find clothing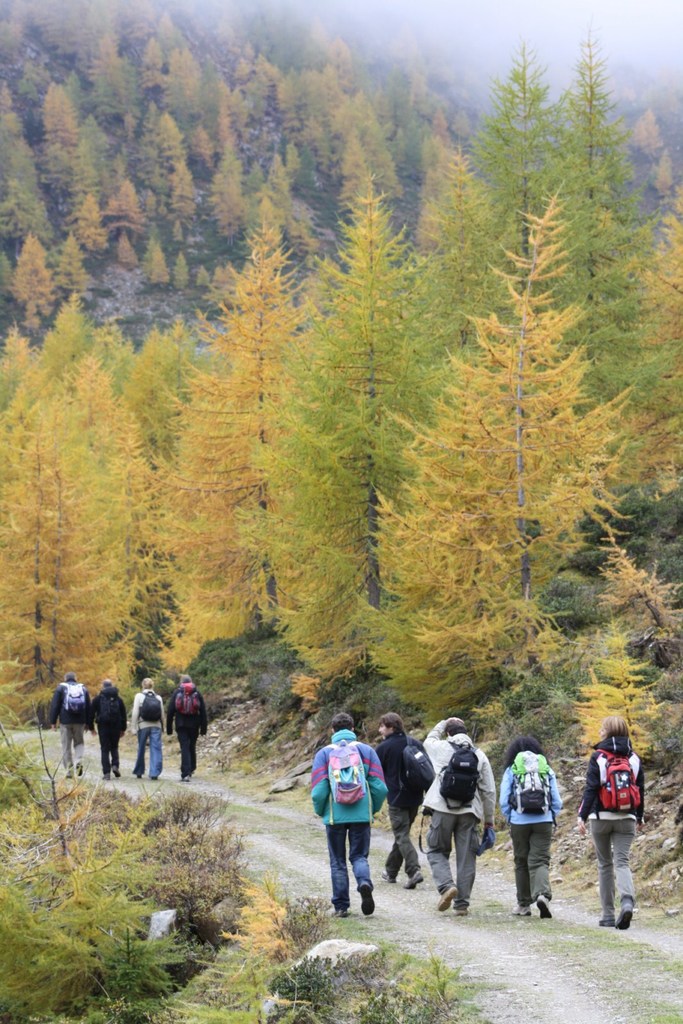
box(127, 691, 170, 778)
